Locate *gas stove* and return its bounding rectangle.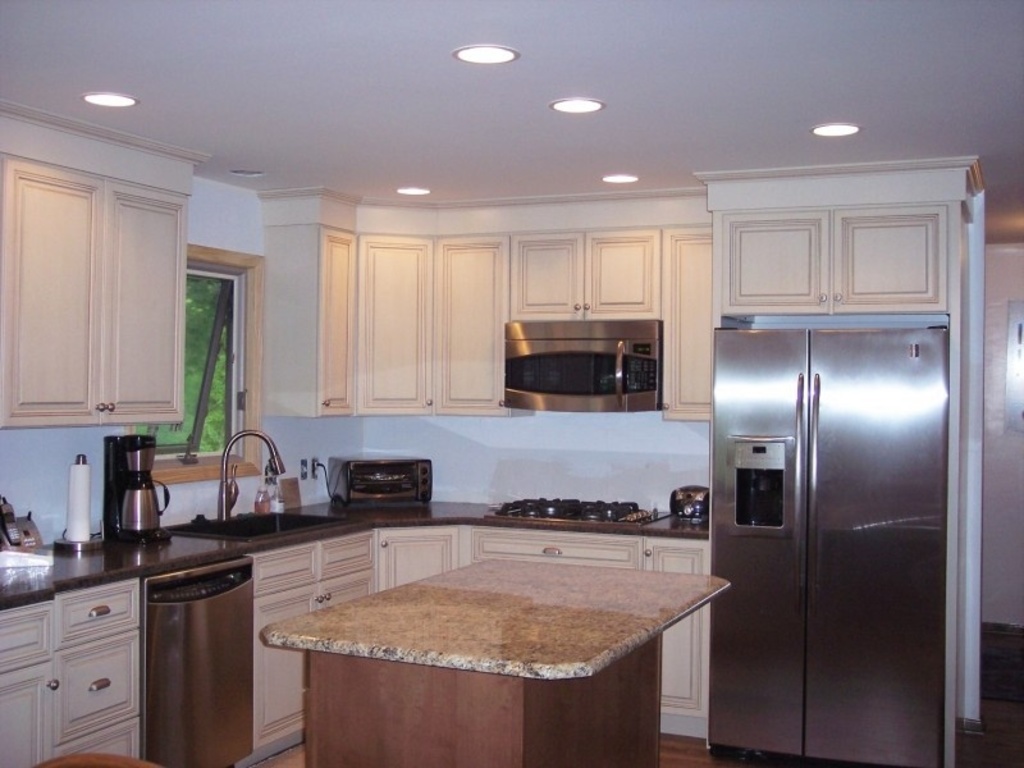
bbox=[488, 490, 671, 536].
